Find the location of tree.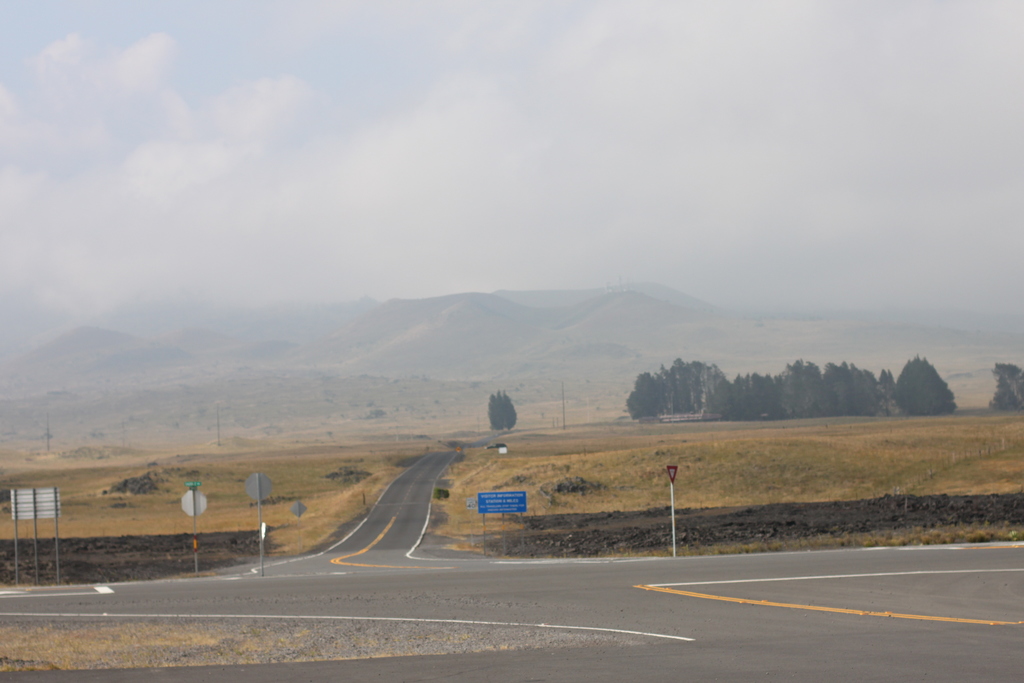
Location: 490/390/515/425.
